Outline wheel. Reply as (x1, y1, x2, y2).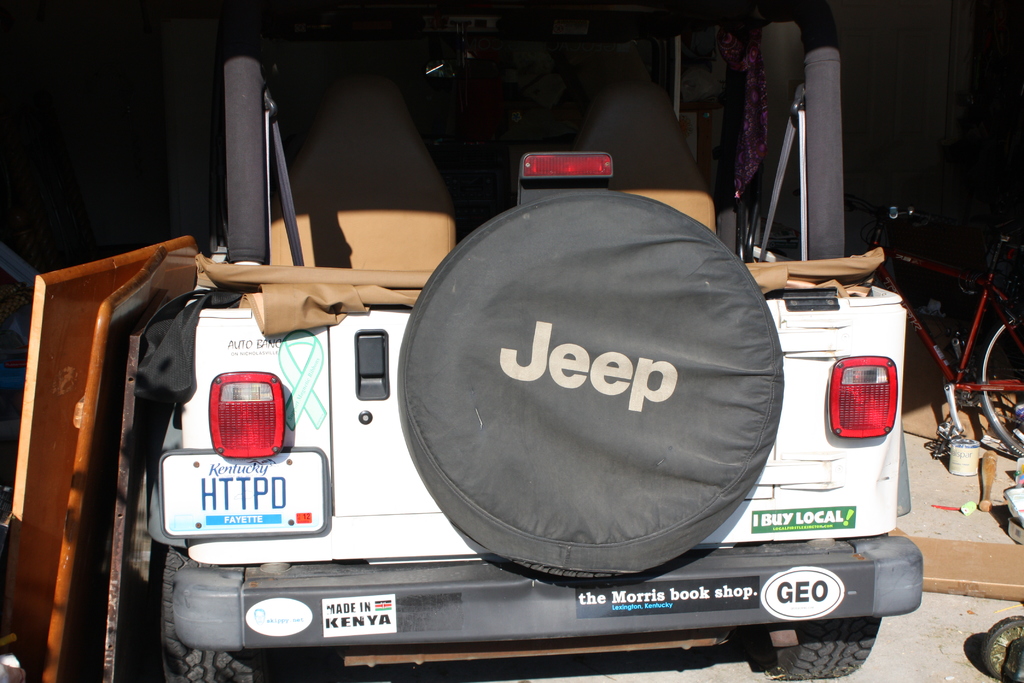
(979, 306, 1023, 460).
